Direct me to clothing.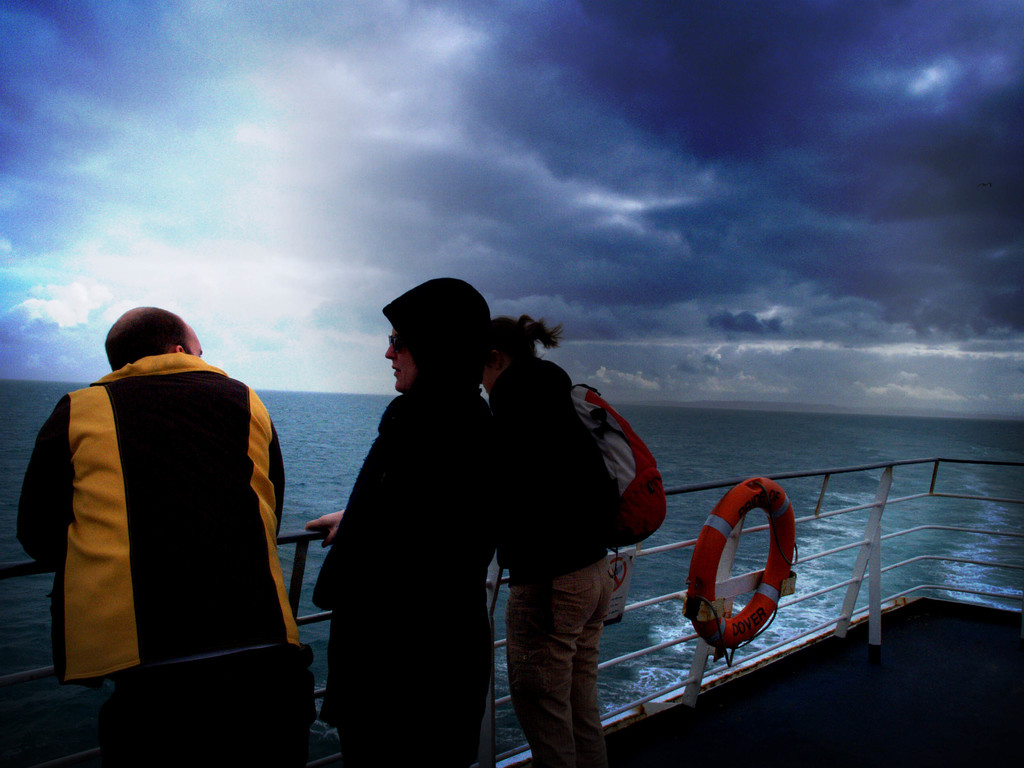
Direction: detection(26, 310, 293, 732).
